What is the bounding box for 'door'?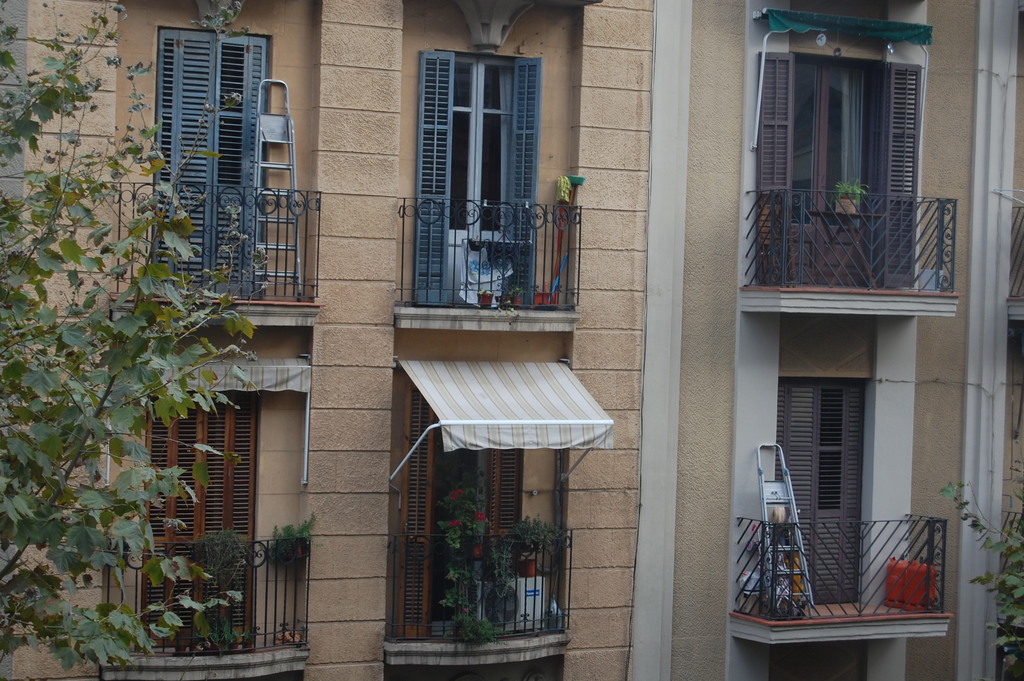
select_region(755, 49, 922, 289).
